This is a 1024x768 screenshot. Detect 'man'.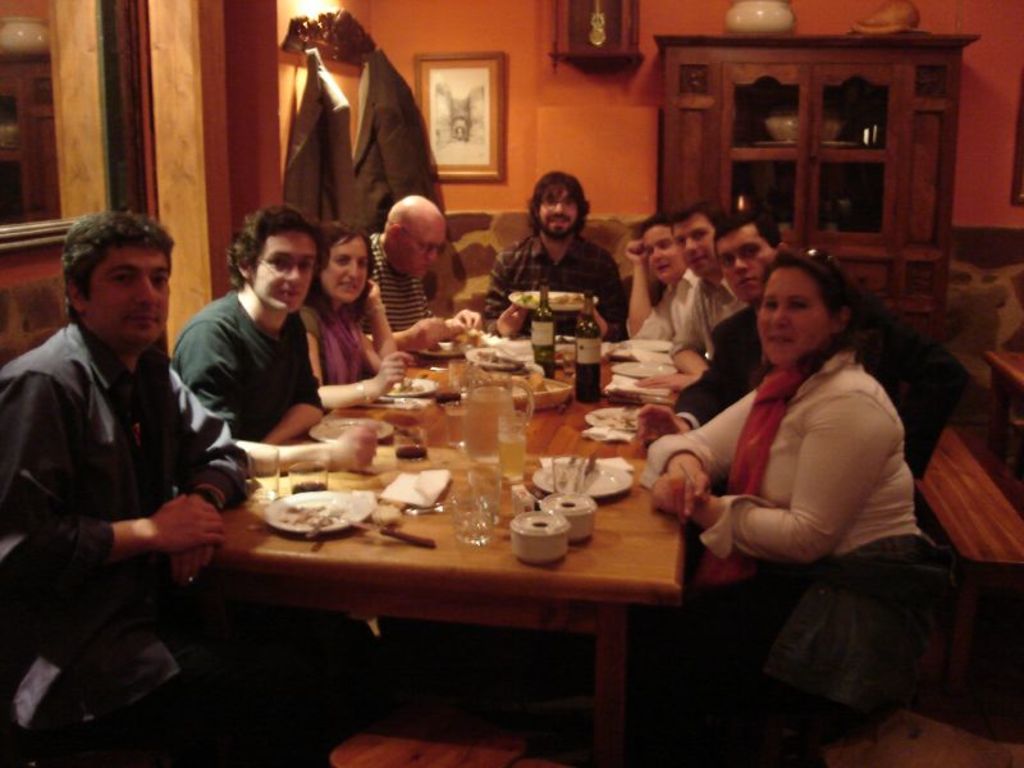
<region>486, 169, 622, 338</region>.
